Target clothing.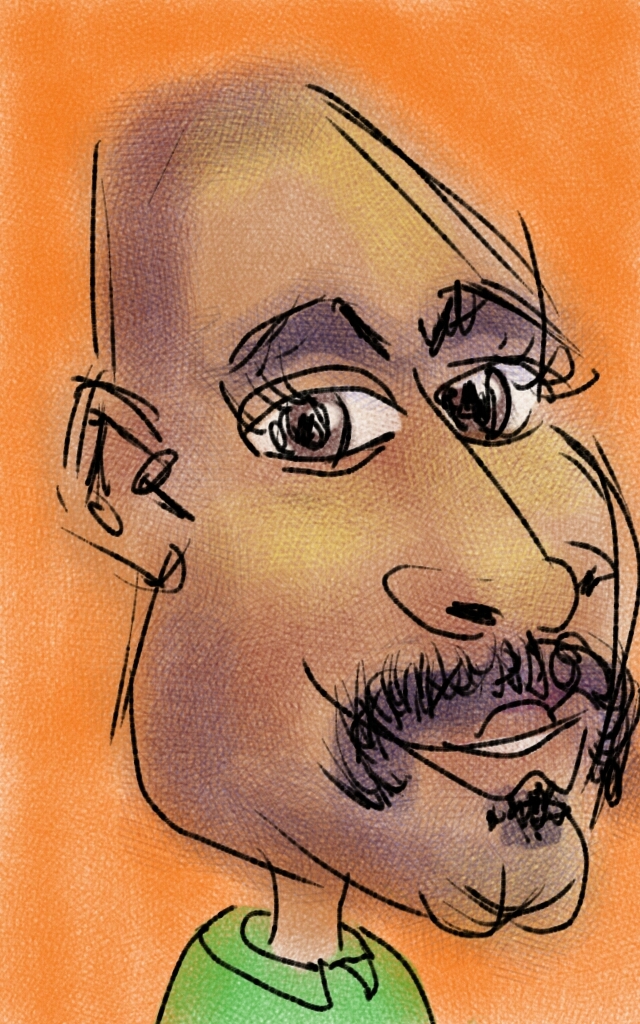
Target region: bbox=(166, 897, 446, 1023).
